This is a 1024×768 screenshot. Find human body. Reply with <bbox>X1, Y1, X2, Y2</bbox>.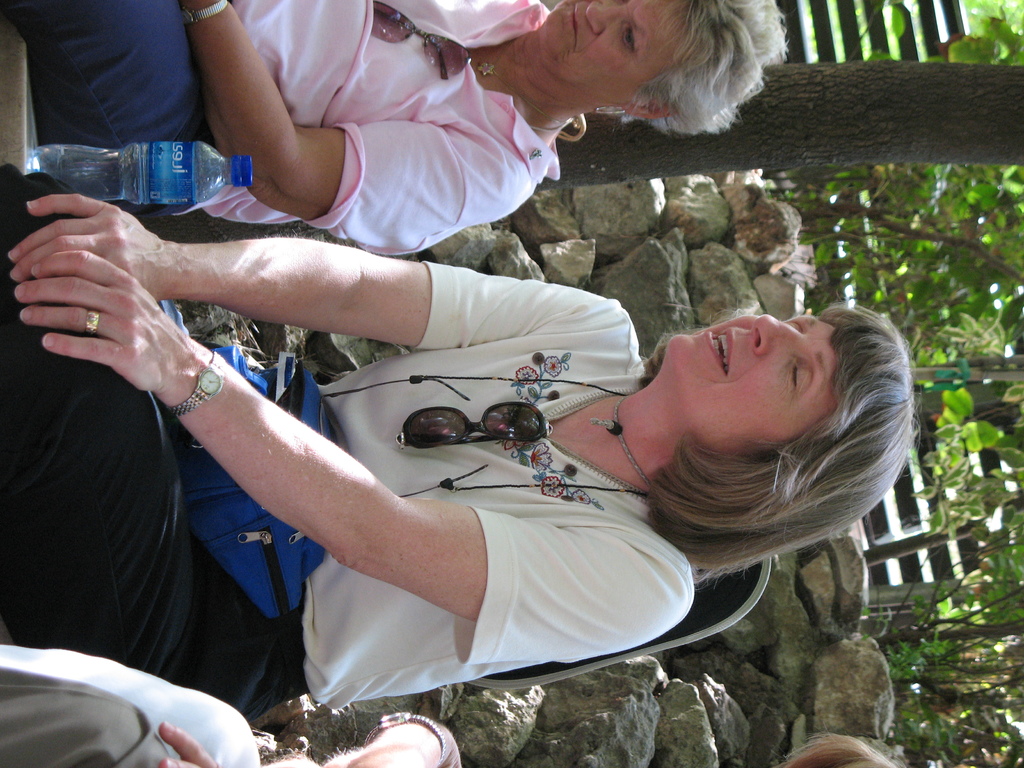
<bbox>24, 0, 793, 296</bbox>.
